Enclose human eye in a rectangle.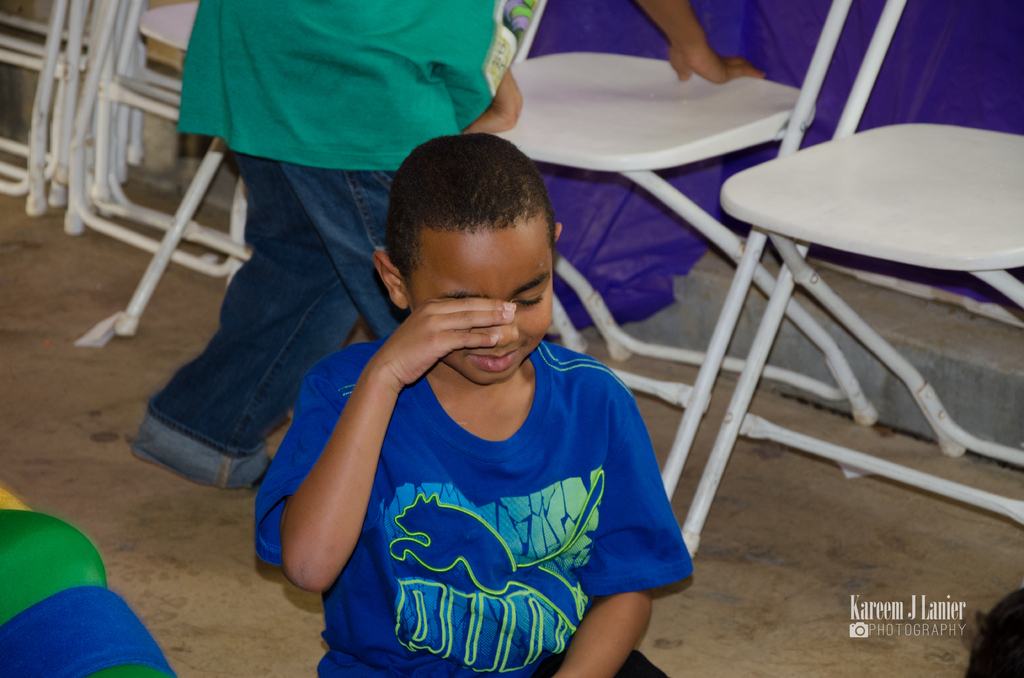
x1=513 y1=286 x2=544 y2=308.
